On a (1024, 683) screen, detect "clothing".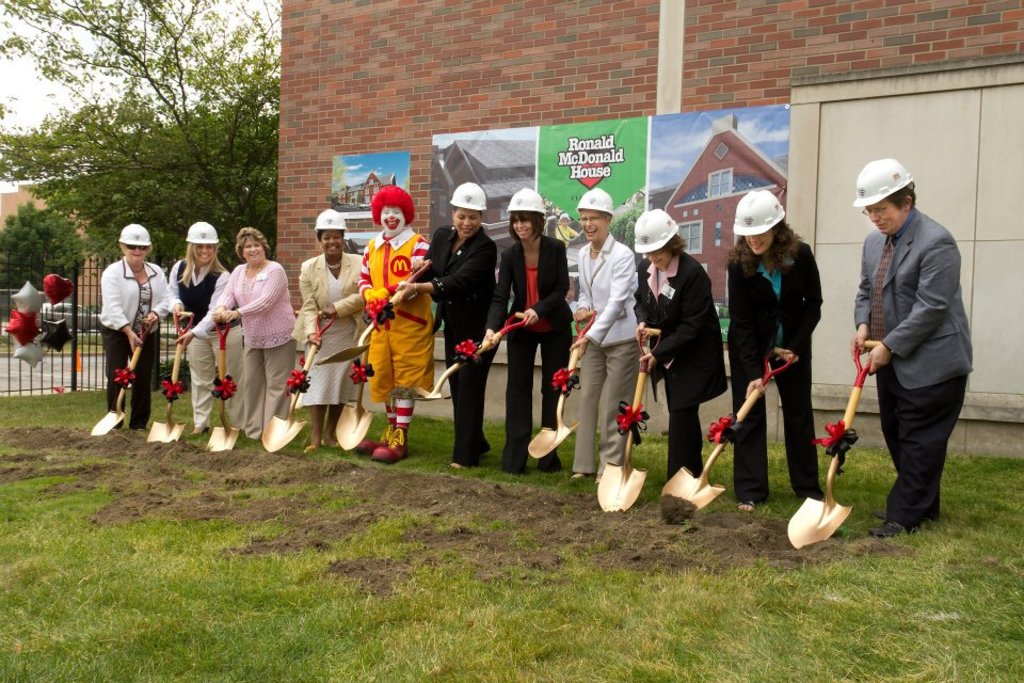
357/222/432/400.
